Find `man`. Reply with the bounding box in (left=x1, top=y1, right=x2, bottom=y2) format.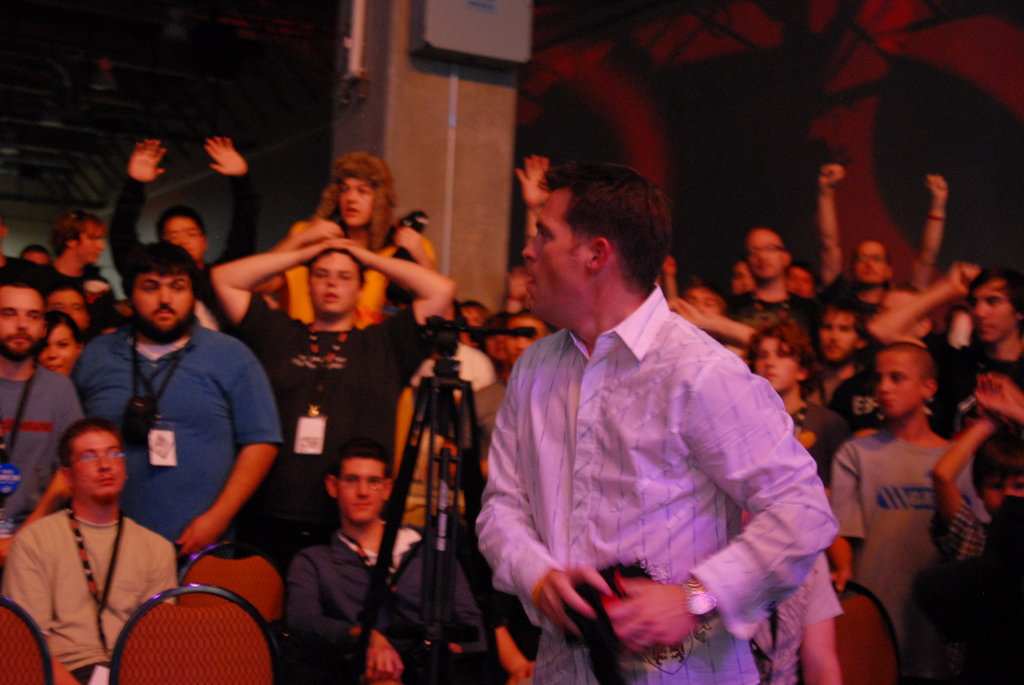
(left=474, top=161, right=841, bottom=684).
